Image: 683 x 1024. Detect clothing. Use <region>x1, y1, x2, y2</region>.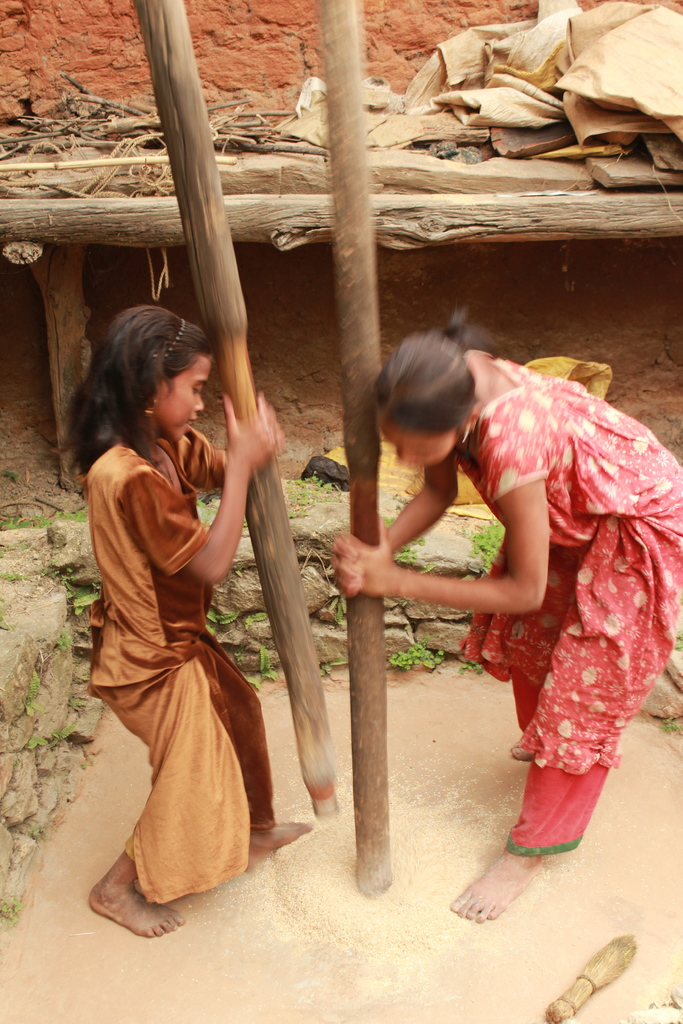
<region>88, 436, 276, 897</region>.
